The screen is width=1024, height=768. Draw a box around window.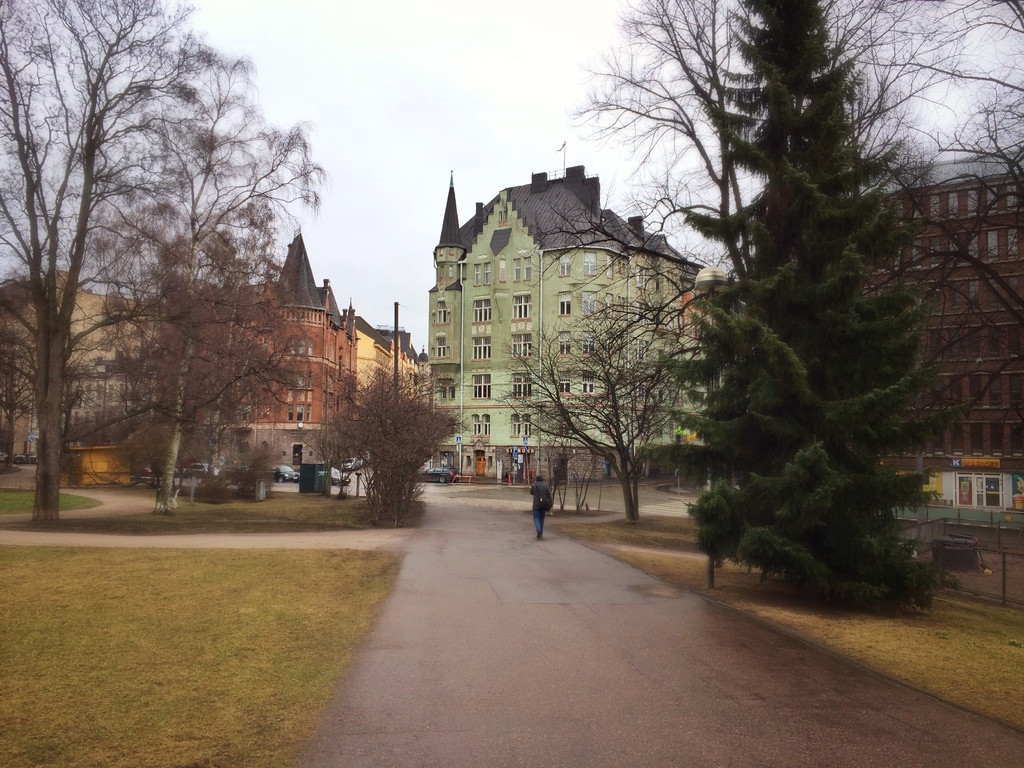
BBox(989, 425, 998, 449).
